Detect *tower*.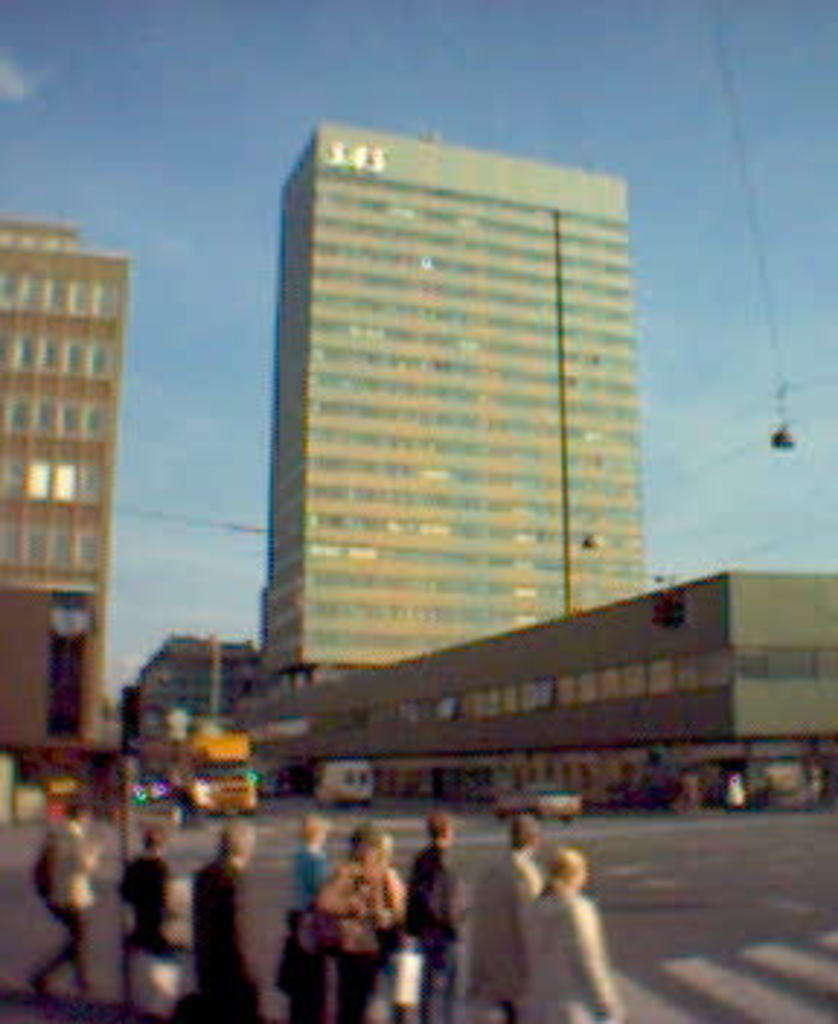
Detected at bbox=[218, 105, 663, 678].
